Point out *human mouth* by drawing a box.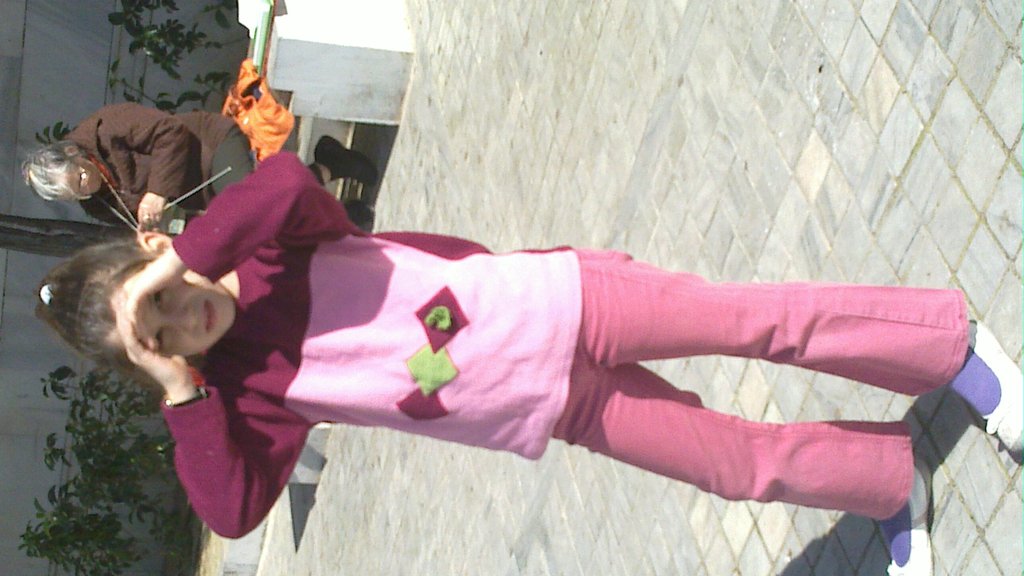
region(199, 295, 219, 333).
